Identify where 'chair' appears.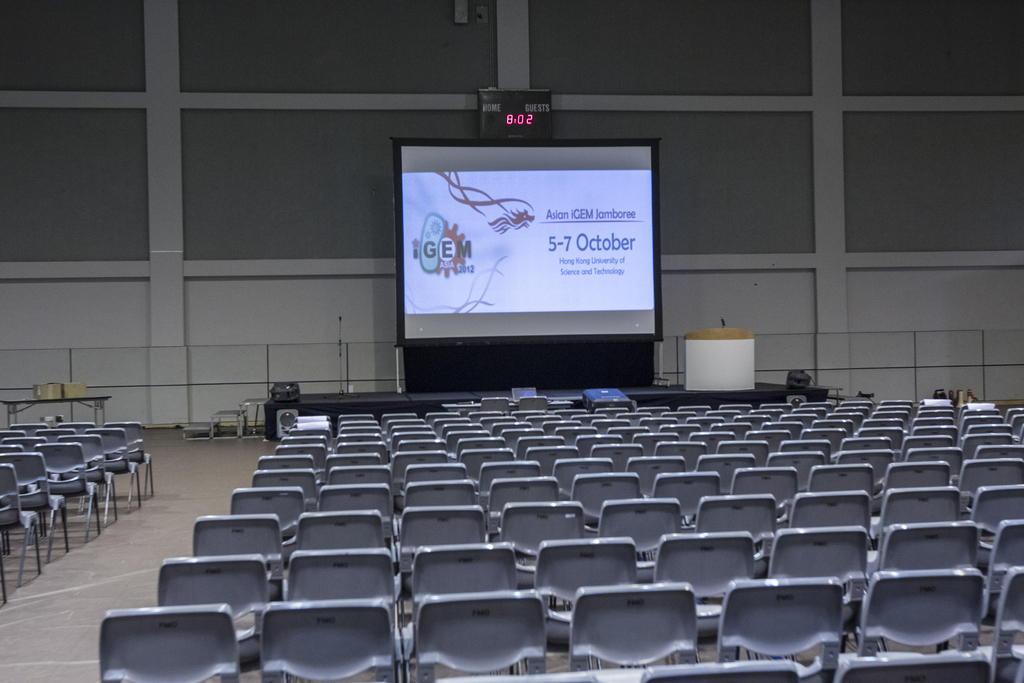
Appears at (left=567, top=472, right=641, bottom=532).
